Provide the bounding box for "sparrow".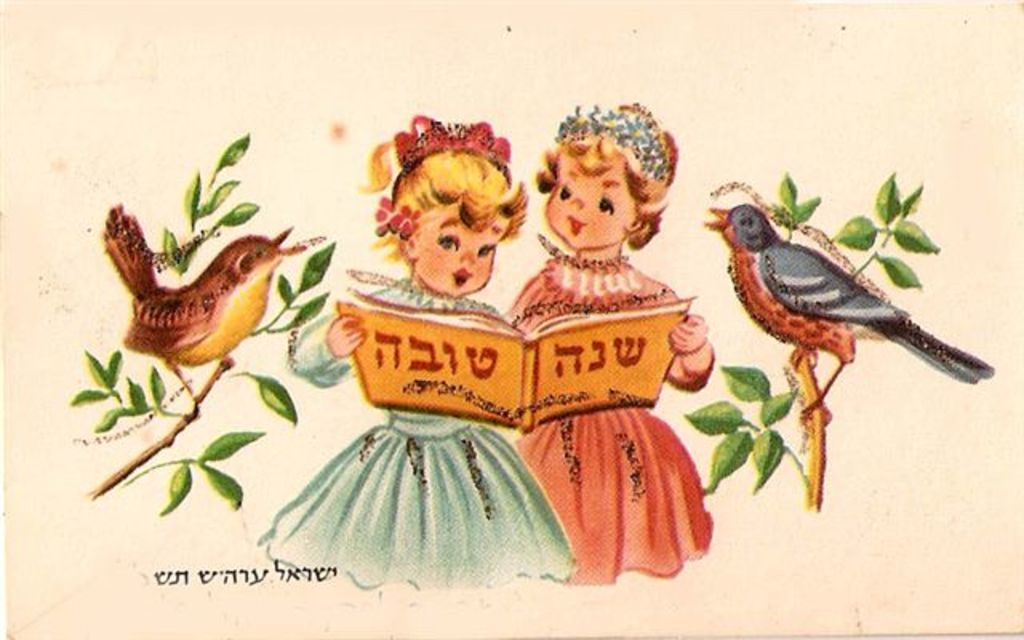
detection(98, 197, 309, 405).
